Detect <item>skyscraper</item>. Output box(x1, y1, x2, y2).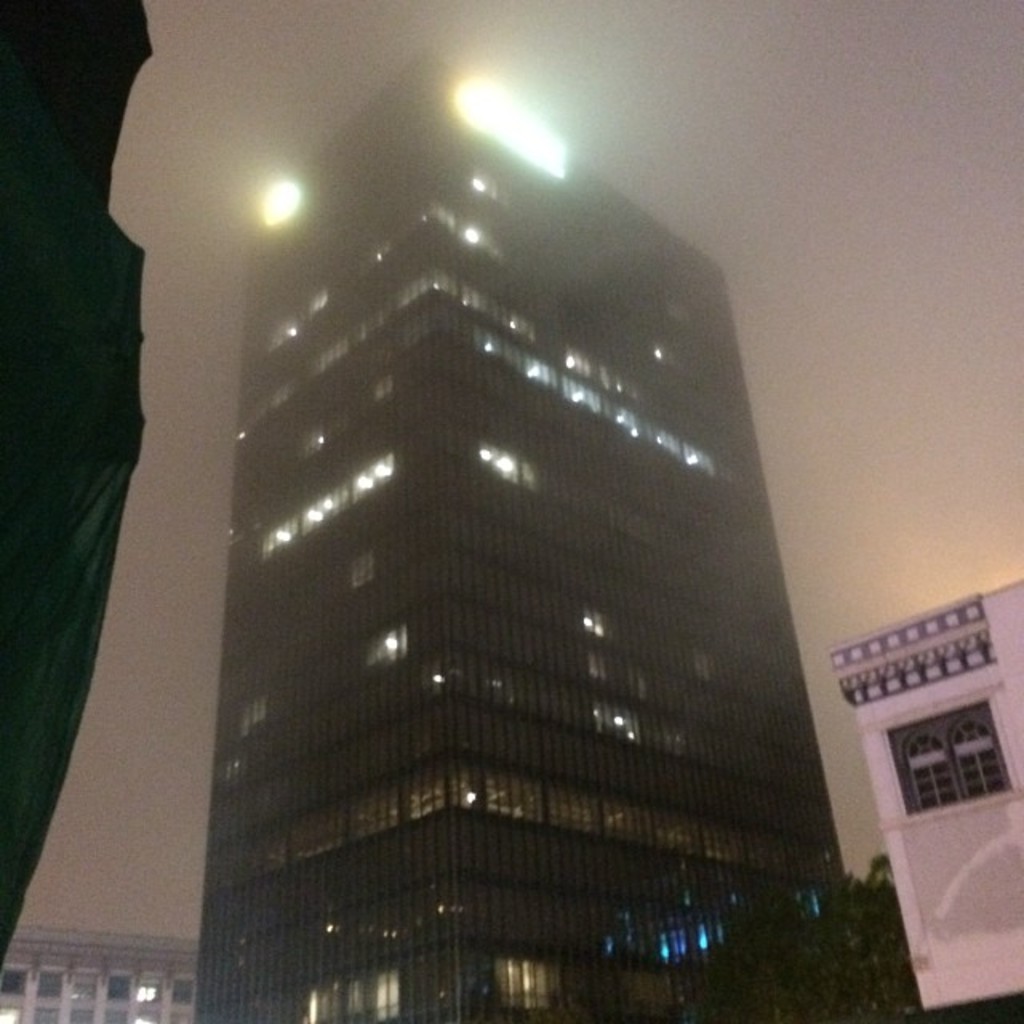
box(190, 46, 866, 1022).
